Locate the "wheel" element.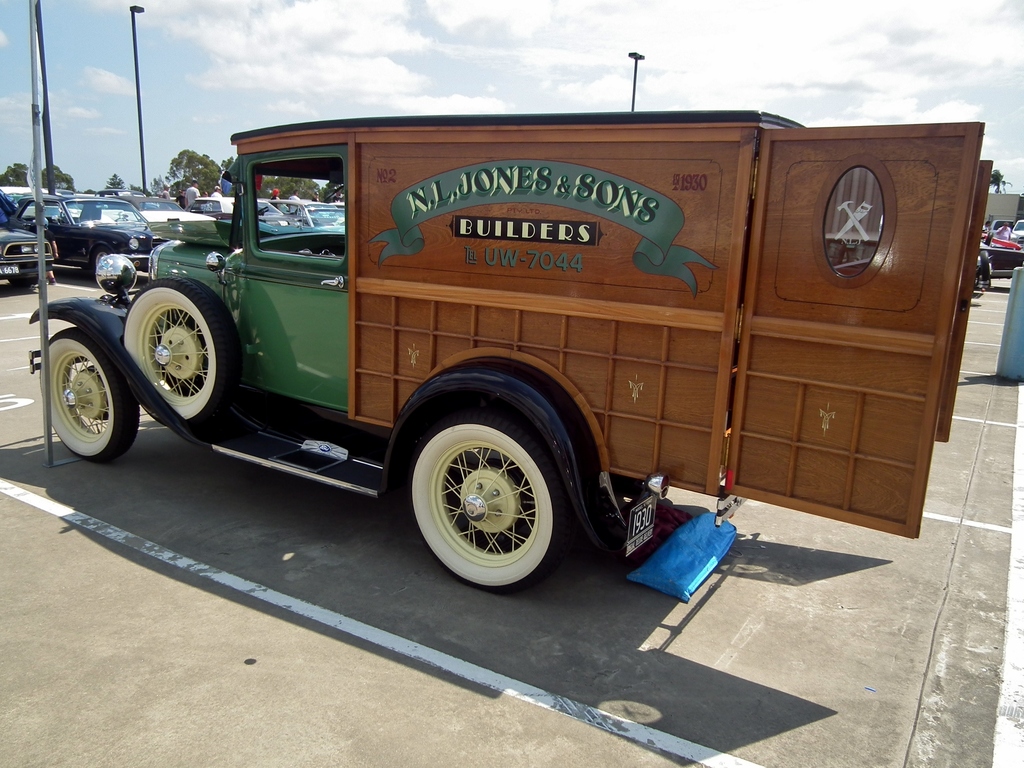
Element bbox: 401/411/572/581.
